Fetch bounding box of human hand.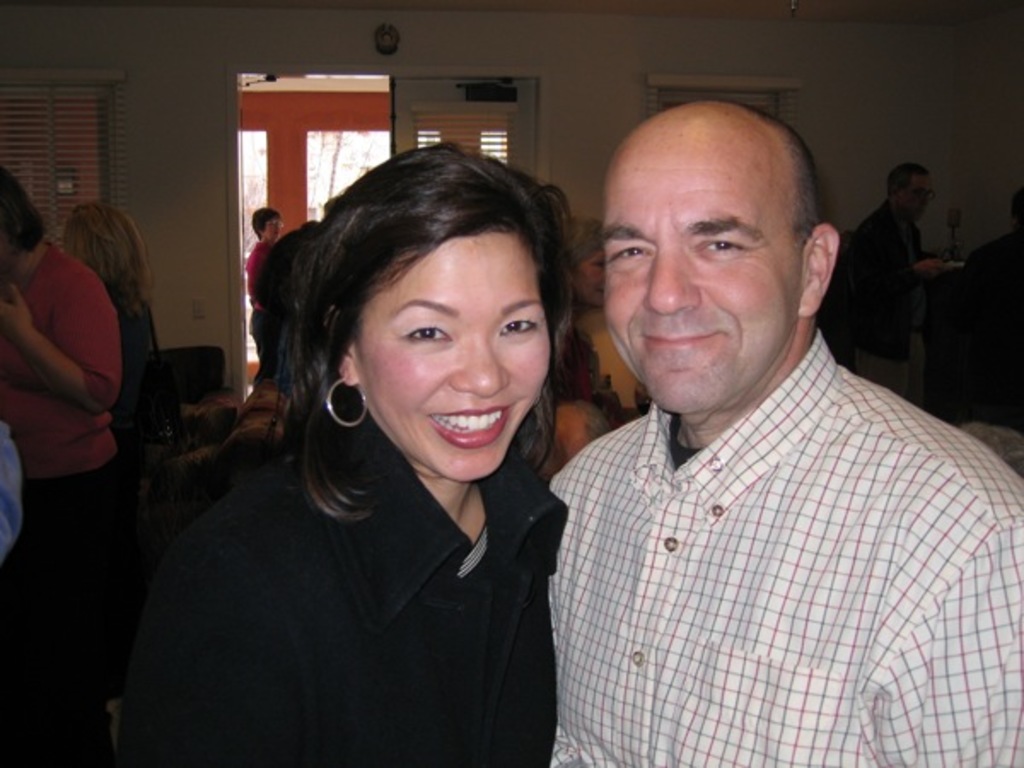
Bbox: {"left": 0, "top": 280, "right": 32, "bottom": 341}.
